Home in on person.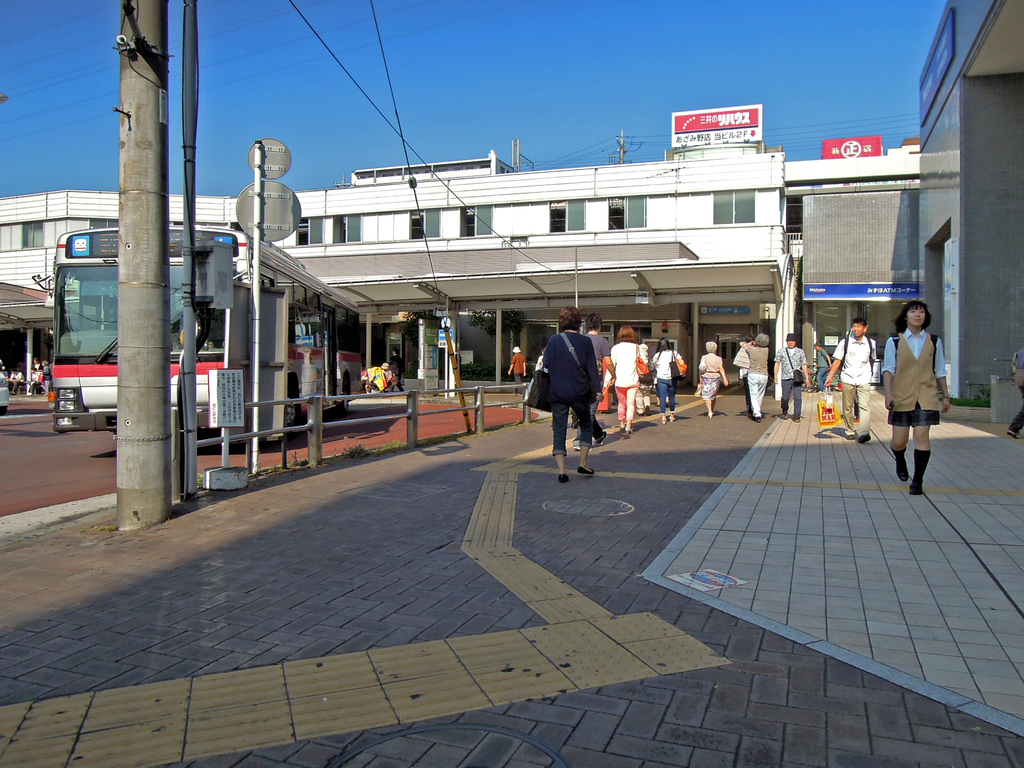
Homed in at BBox(383, 364, 390, 388).
